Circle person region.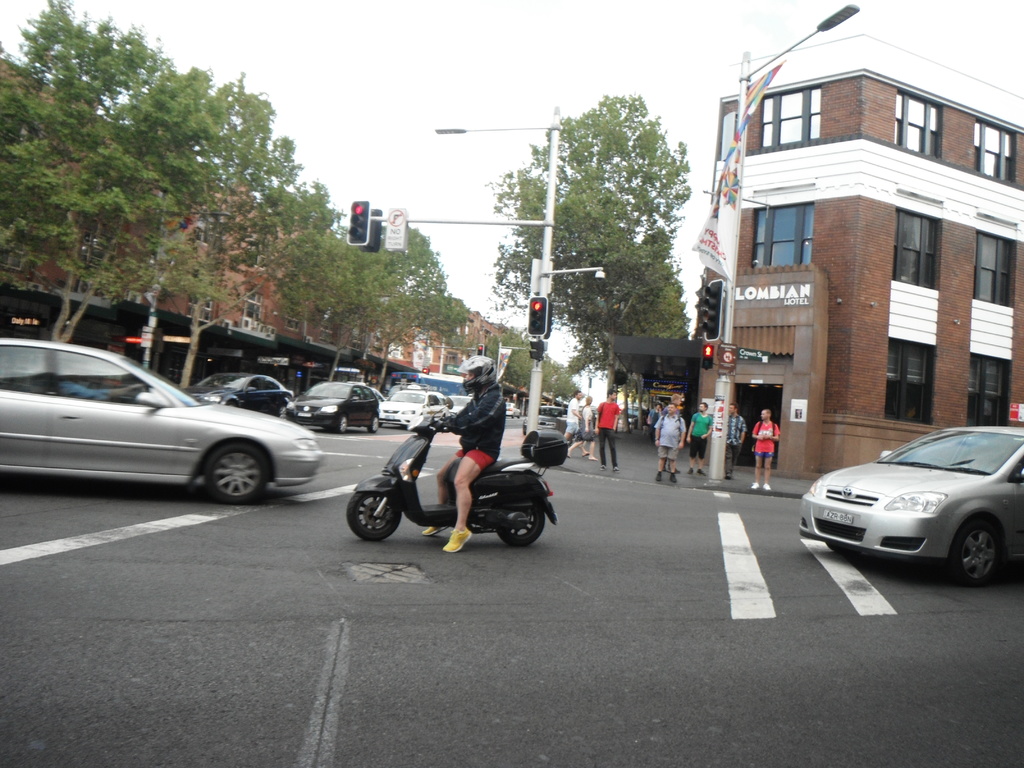
Region: (x1=746, y1=401, x2=784, y2=494).
